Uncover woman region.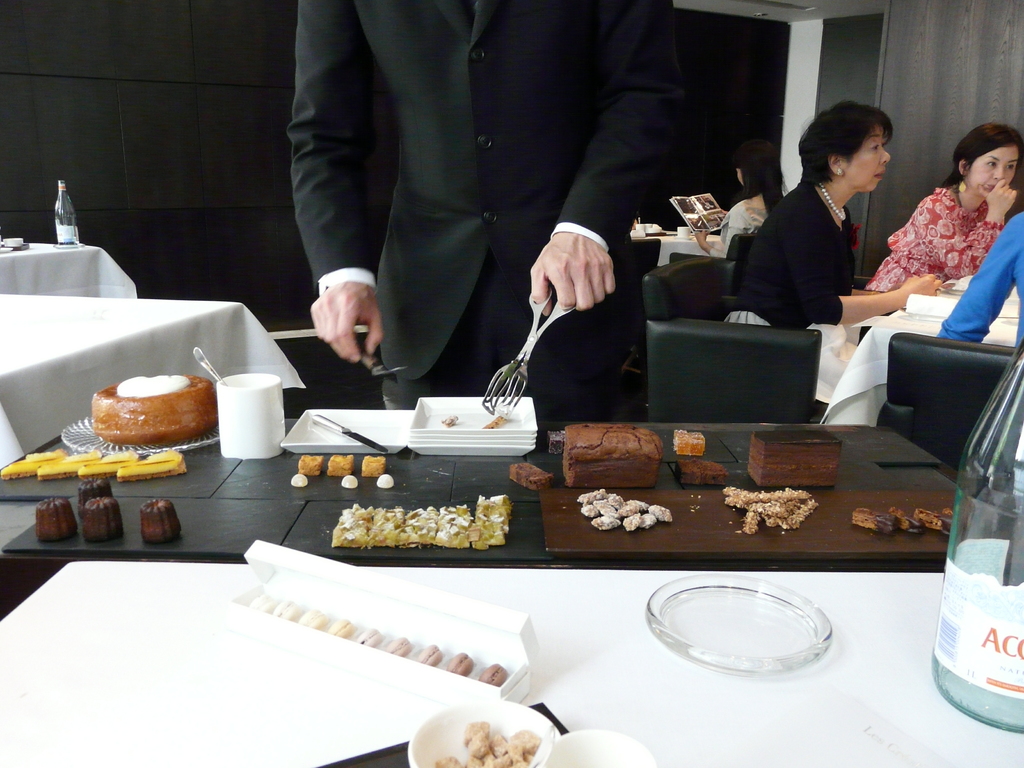
Uncovered: BBox(731, 102, 948, 427).
